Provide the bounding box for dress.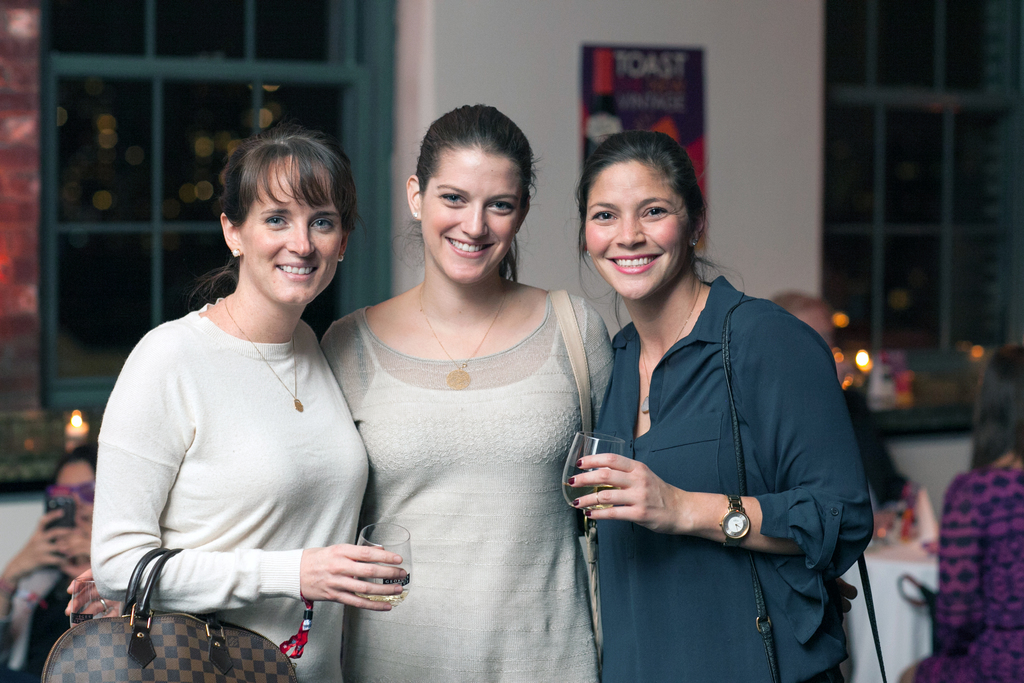
[904, 459, 1023, 682].
